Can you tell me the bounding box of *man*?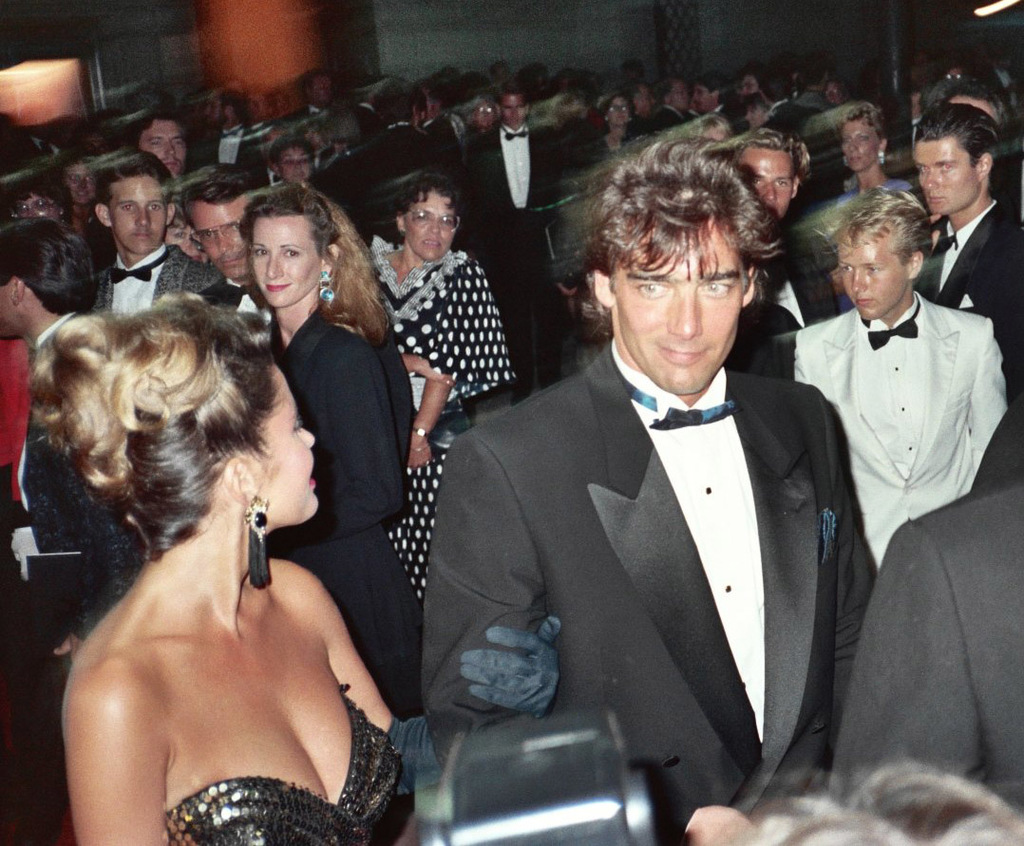
x1=734 y1=128 x2=837 y2=345.
